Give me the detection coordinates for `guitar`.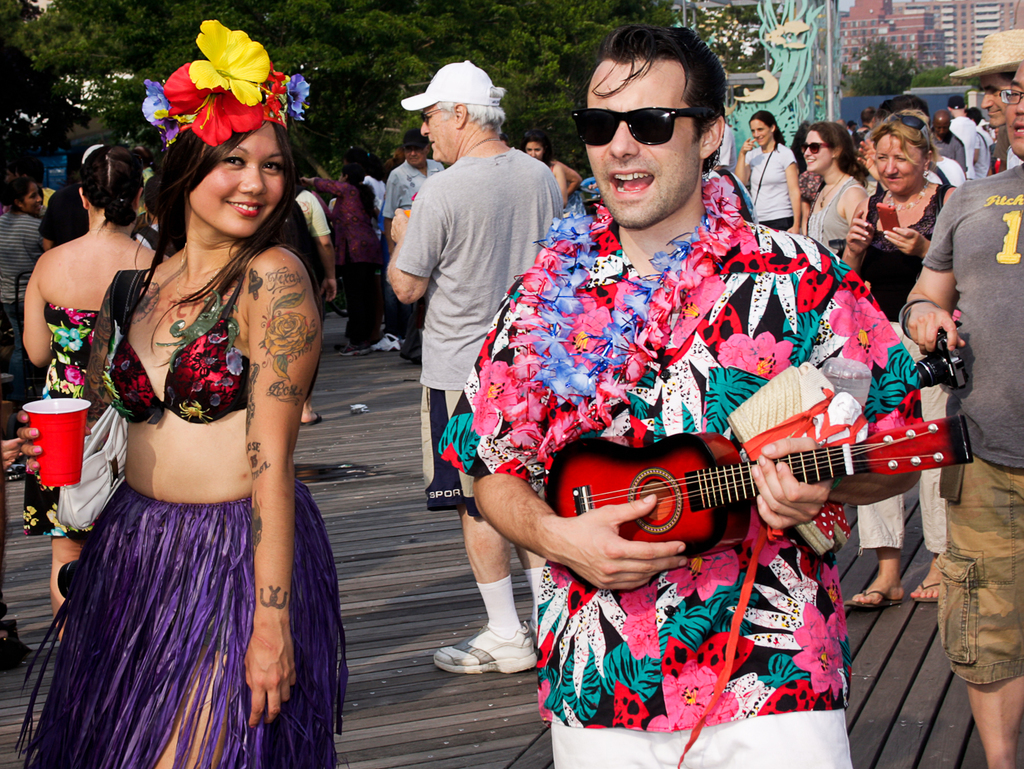
[546, 416, 974, 591].
